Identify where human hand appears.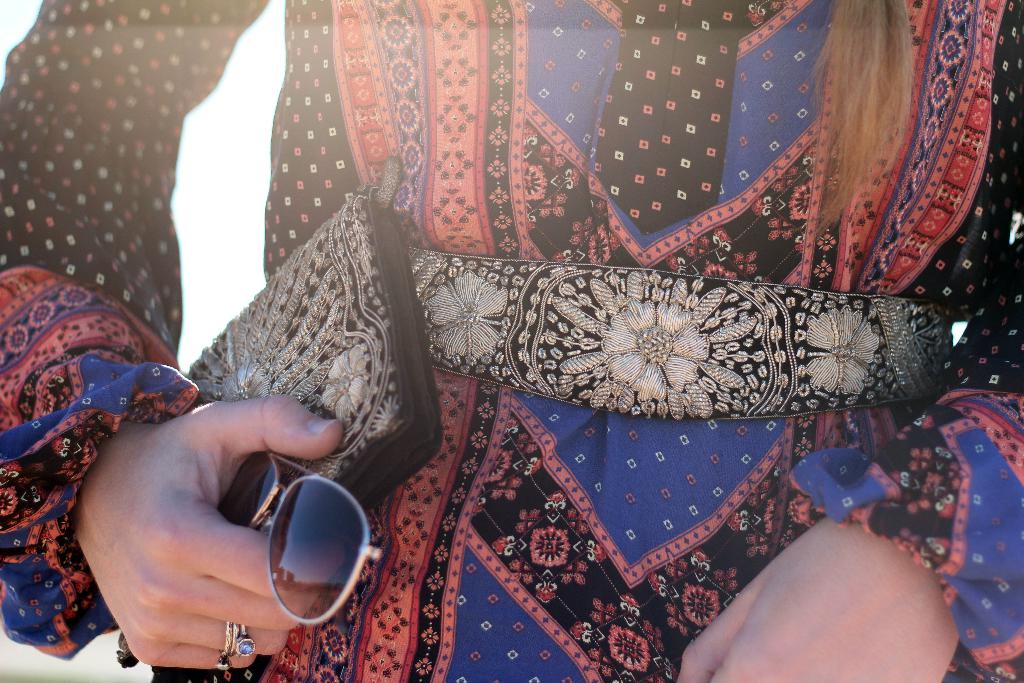
Appears at rect(675, 515, 961, 682).
